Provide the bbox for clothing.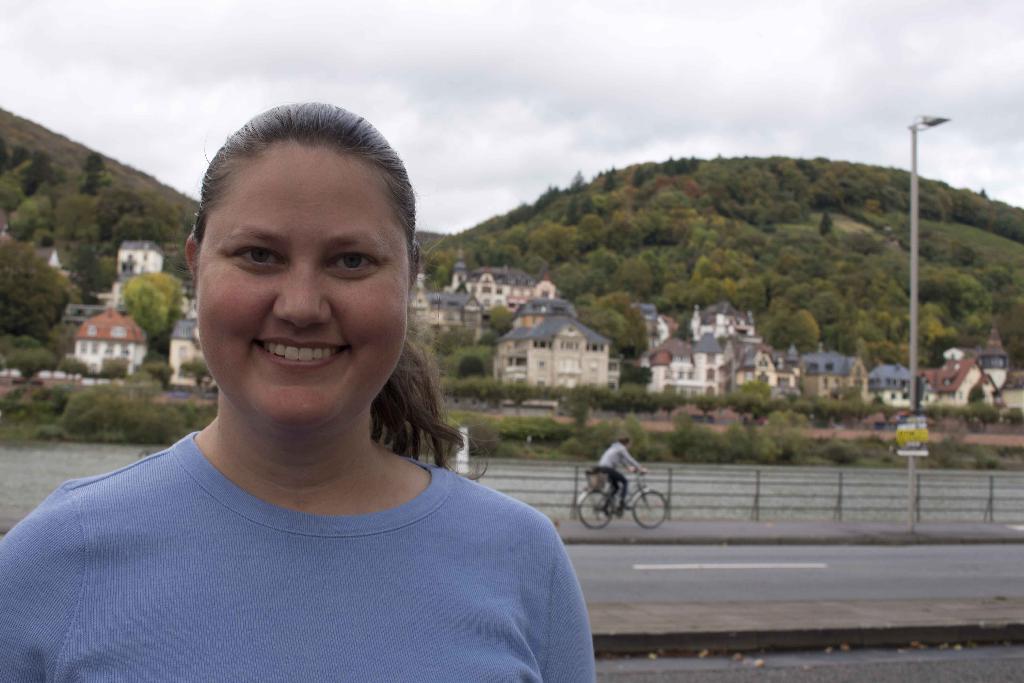
[left=0, top=356, right=622, bottom=673].
